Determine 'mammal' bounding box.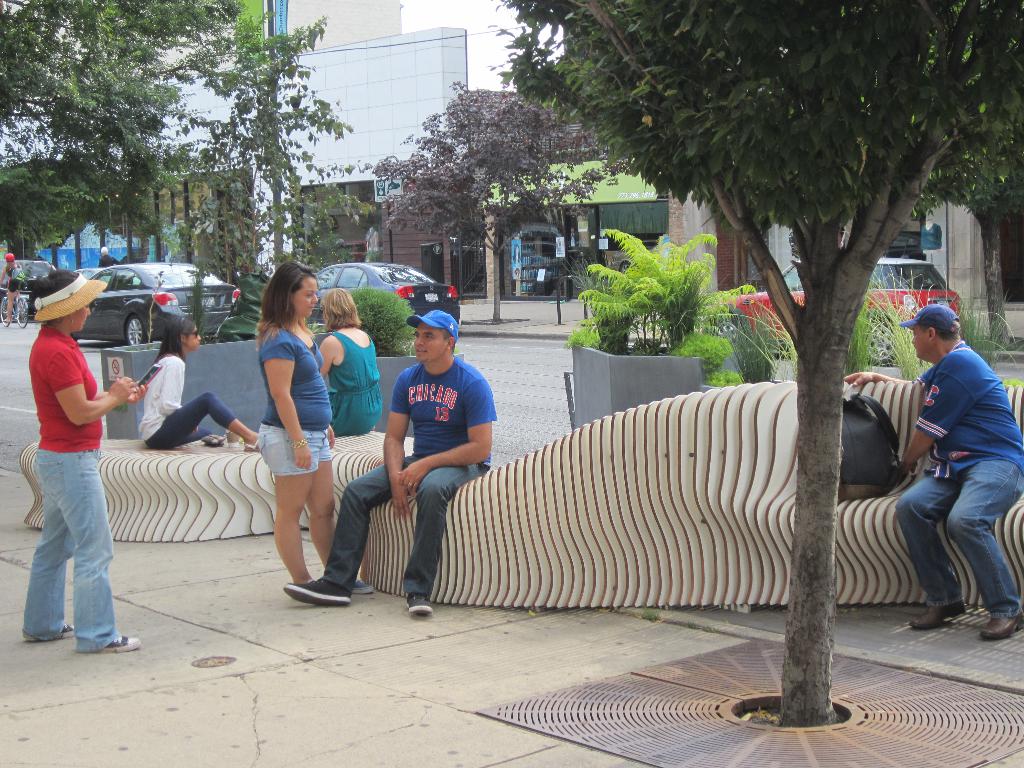
Determined: select_region(138, 317, 260, 456).
